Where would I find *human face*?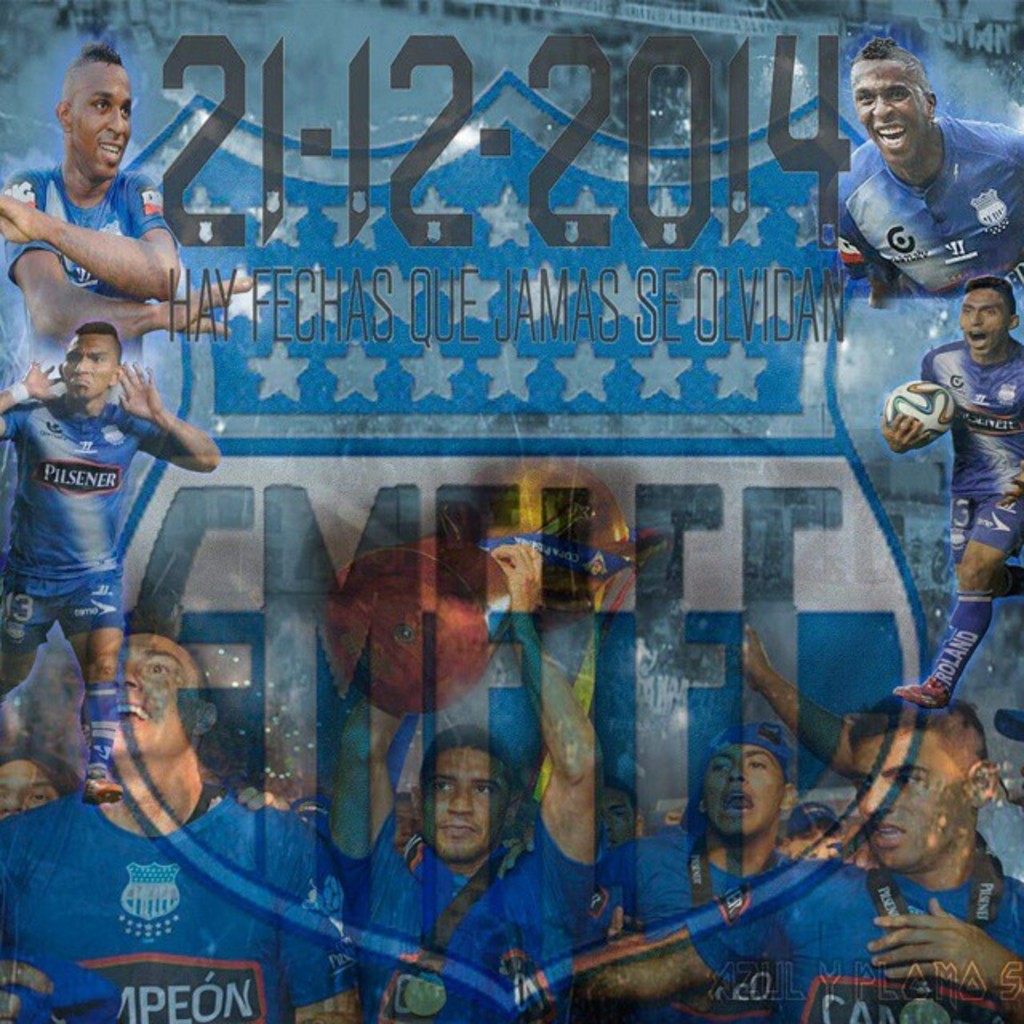
At bbox=(602, 792, 632, 843).
